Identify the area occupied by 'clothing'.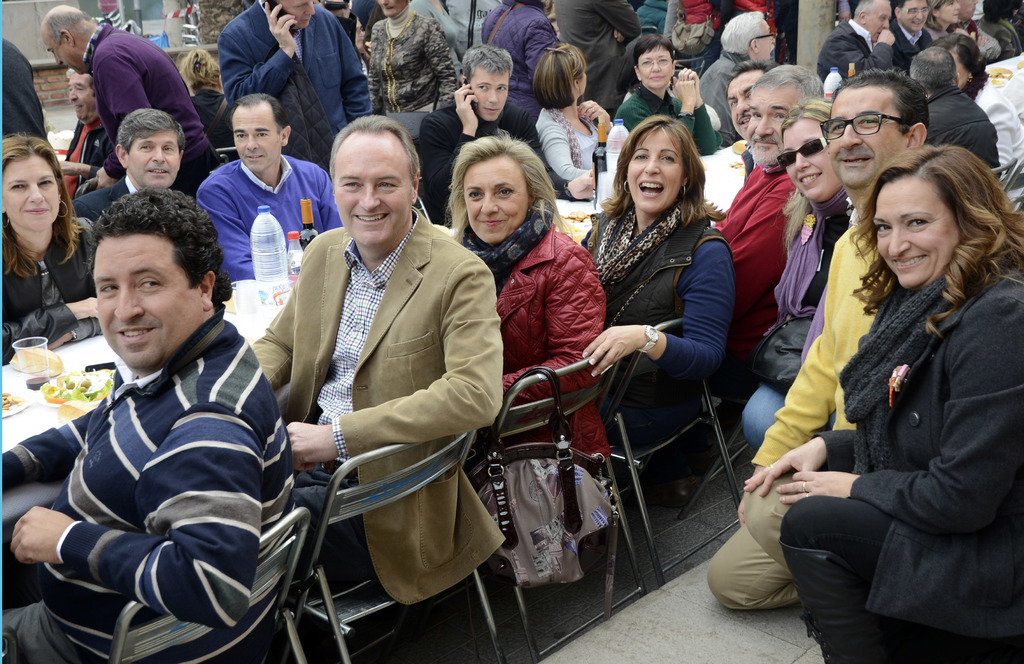
Area: <region>458, 207, 620, 469</region>.
